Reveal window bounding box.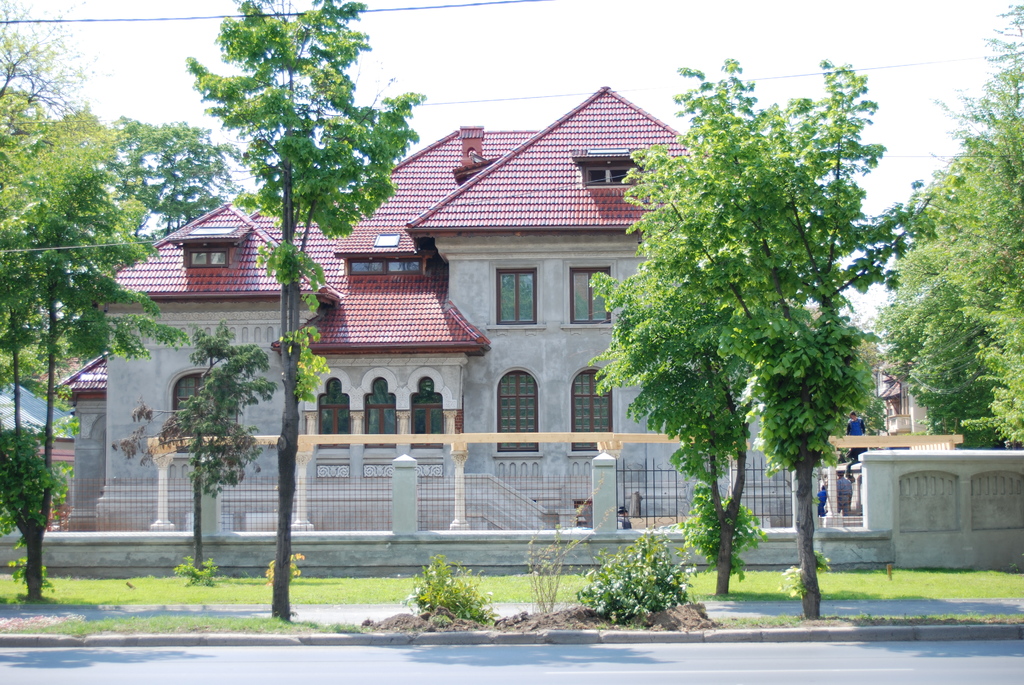
Revealed: <box>165,372,230,439</box>.
